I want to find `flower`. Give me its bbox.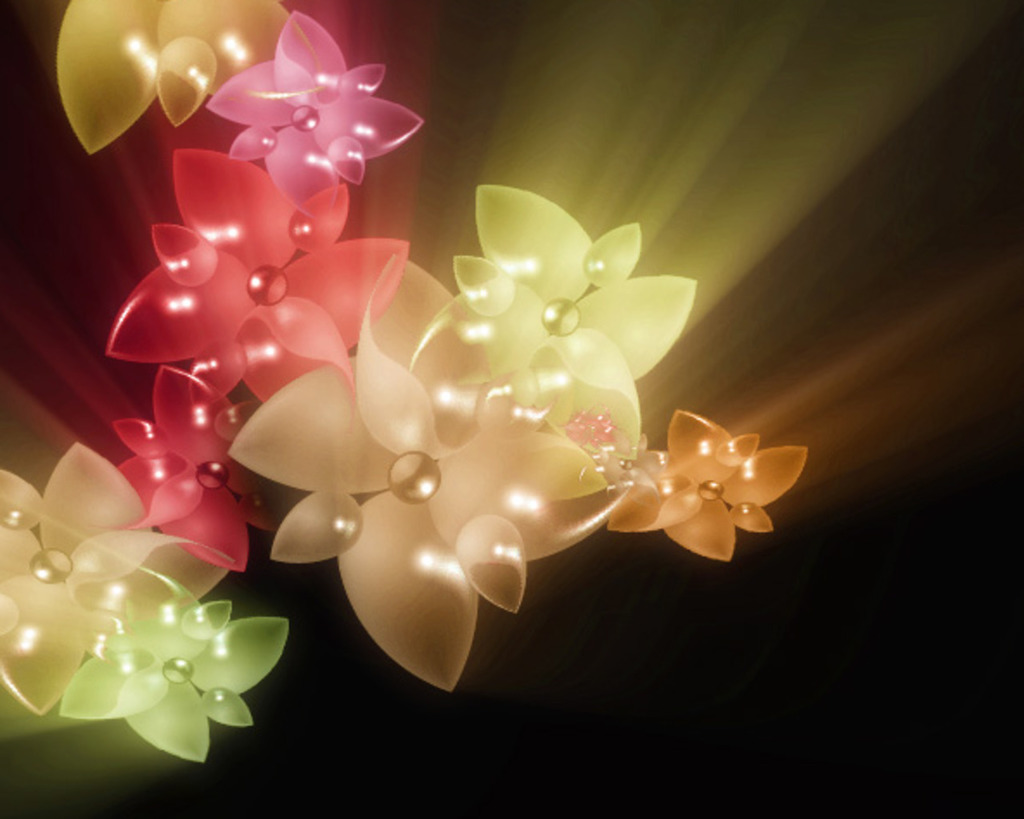
bbox=[204, 9, 422, 218].
